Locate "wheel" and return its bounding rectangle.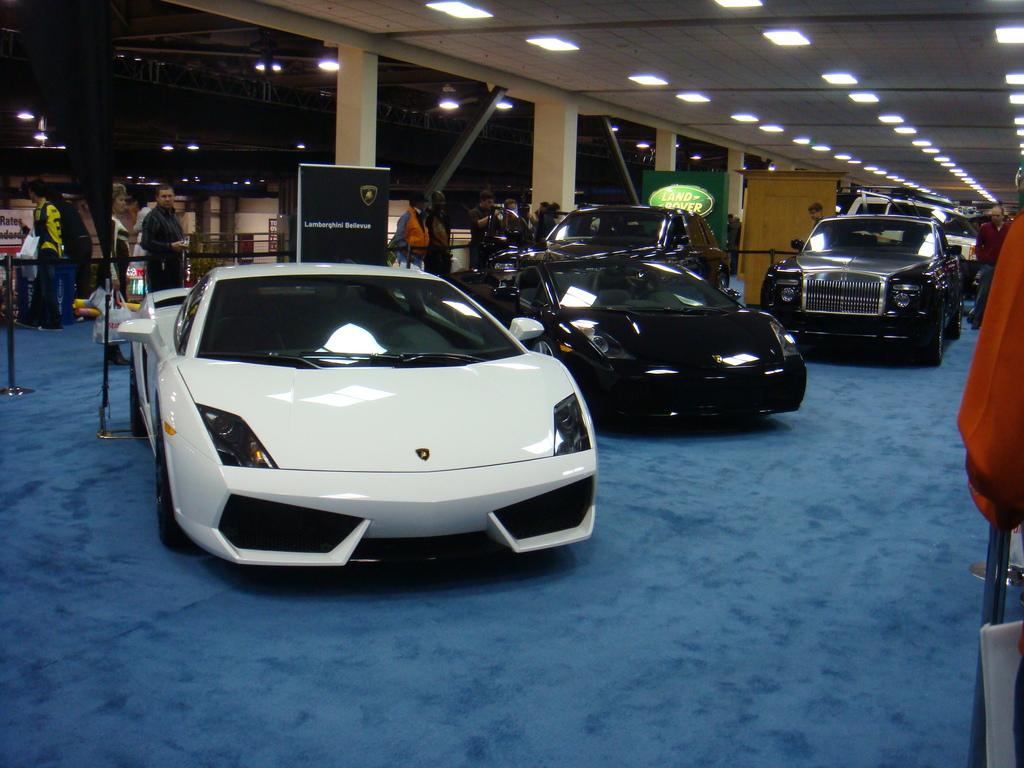
select_region(530, 325, 562, 362).
